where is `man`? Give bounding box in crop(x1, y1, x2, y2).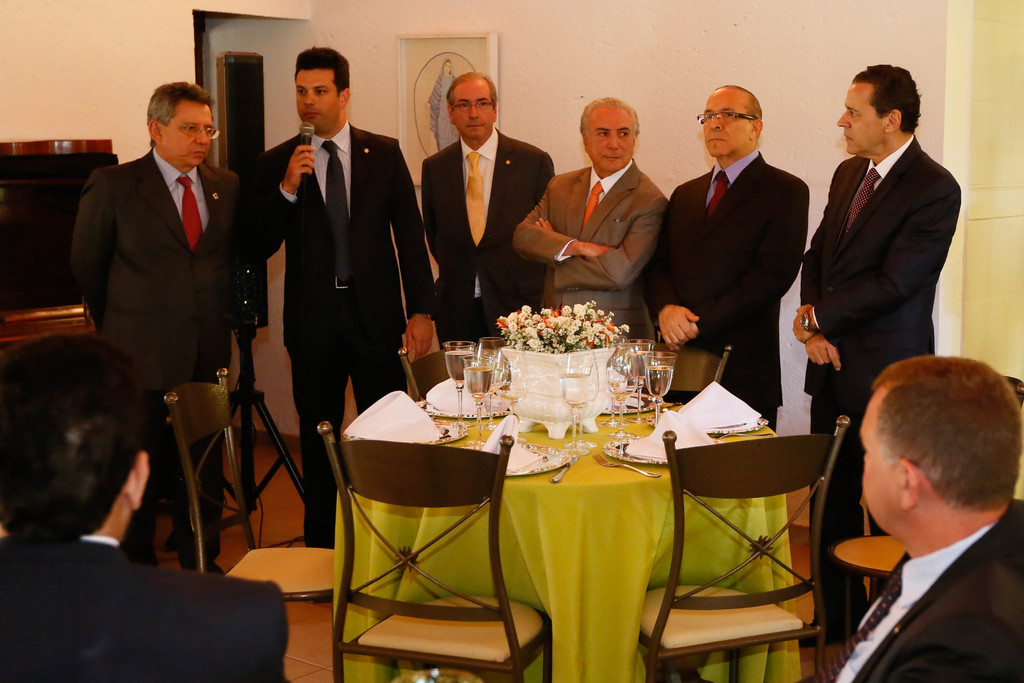
crop(422, 78, 554, 355).
